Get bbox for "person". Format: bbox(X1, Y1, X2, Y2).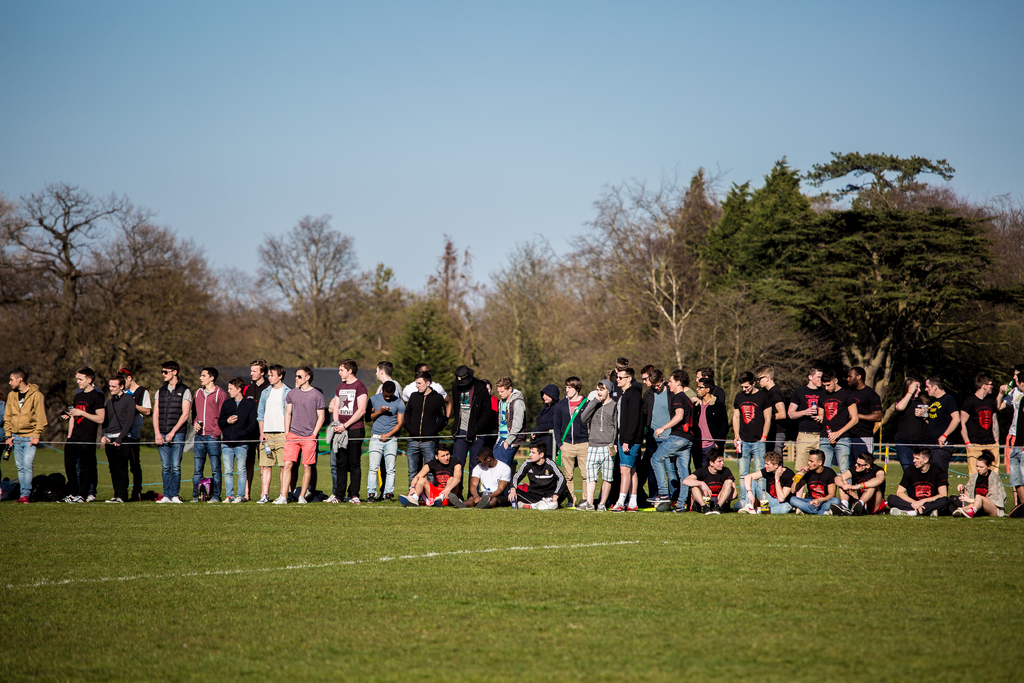
bbox(754, 365, 787, 463).
